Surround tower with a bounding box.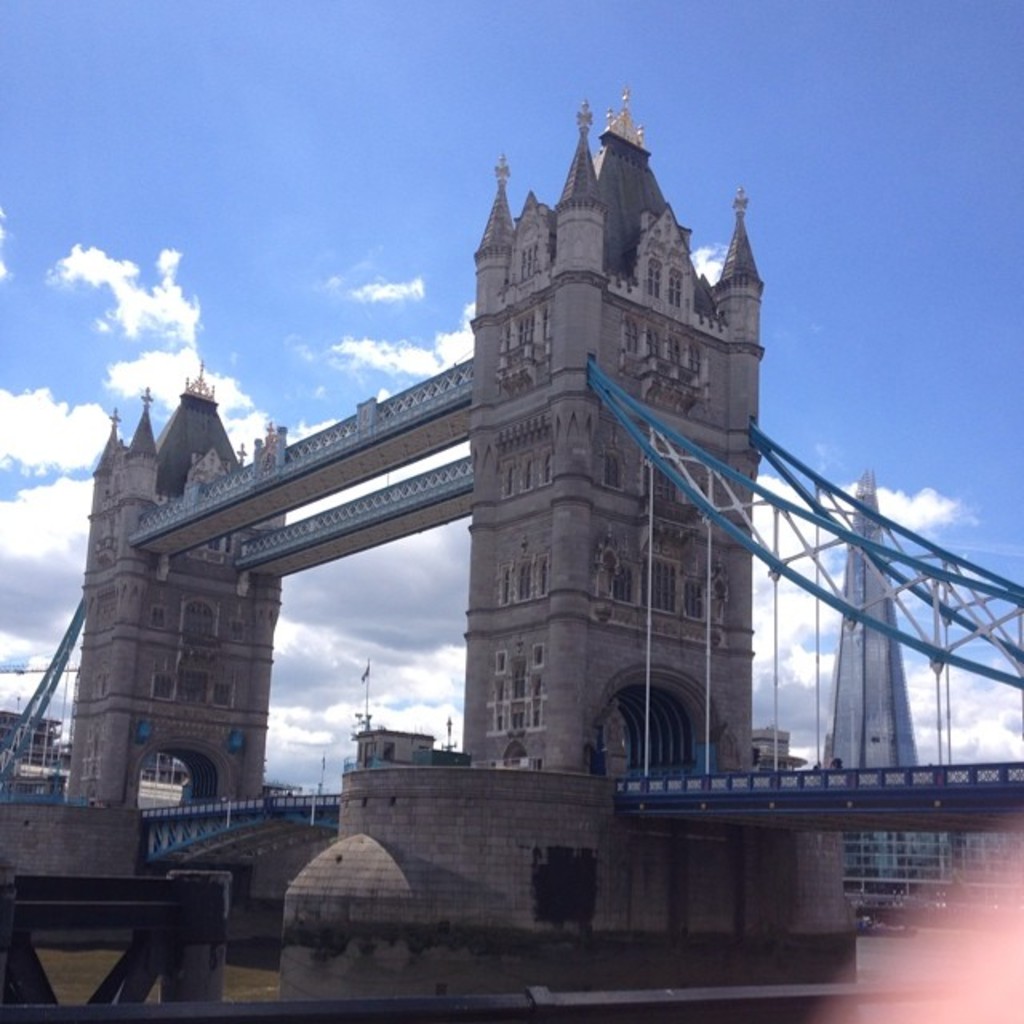
(left=814, top=469, right=931, bottom=771).
